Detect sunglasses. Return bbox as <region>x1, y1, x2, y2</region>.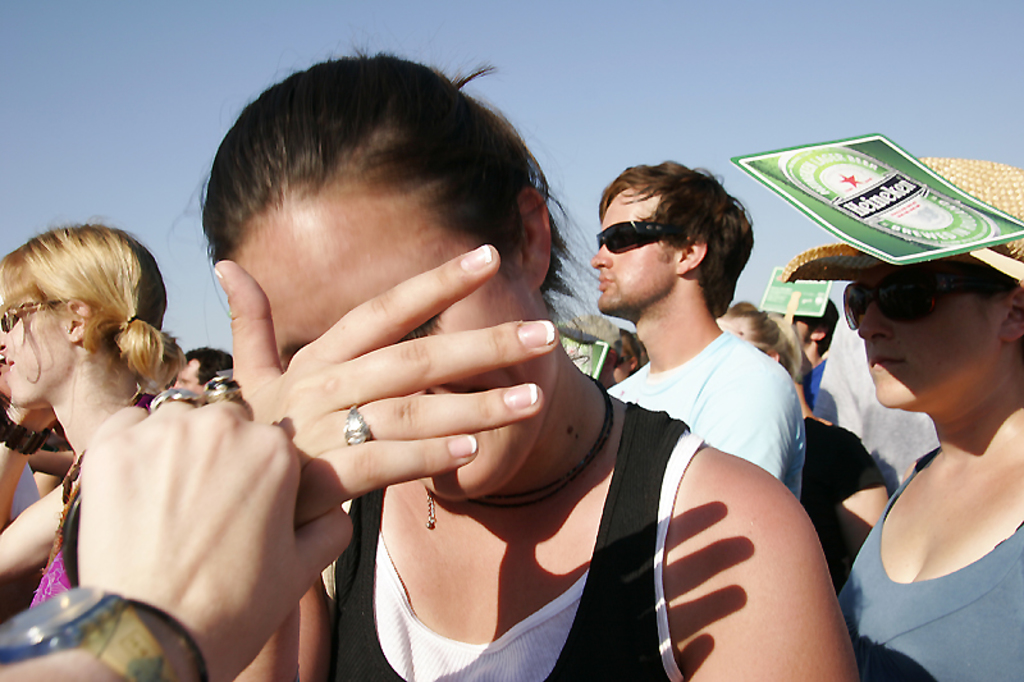
<region>595, 216, 677, 255</region>.
